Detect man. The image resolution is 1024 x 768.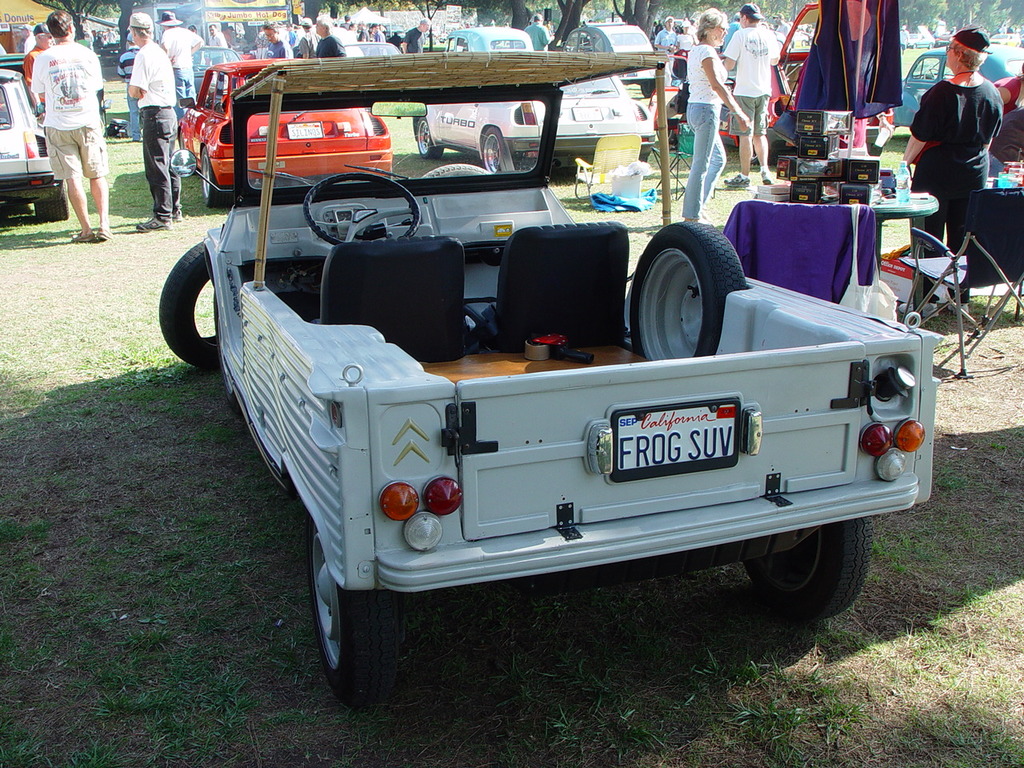
[130,13,183,229].
